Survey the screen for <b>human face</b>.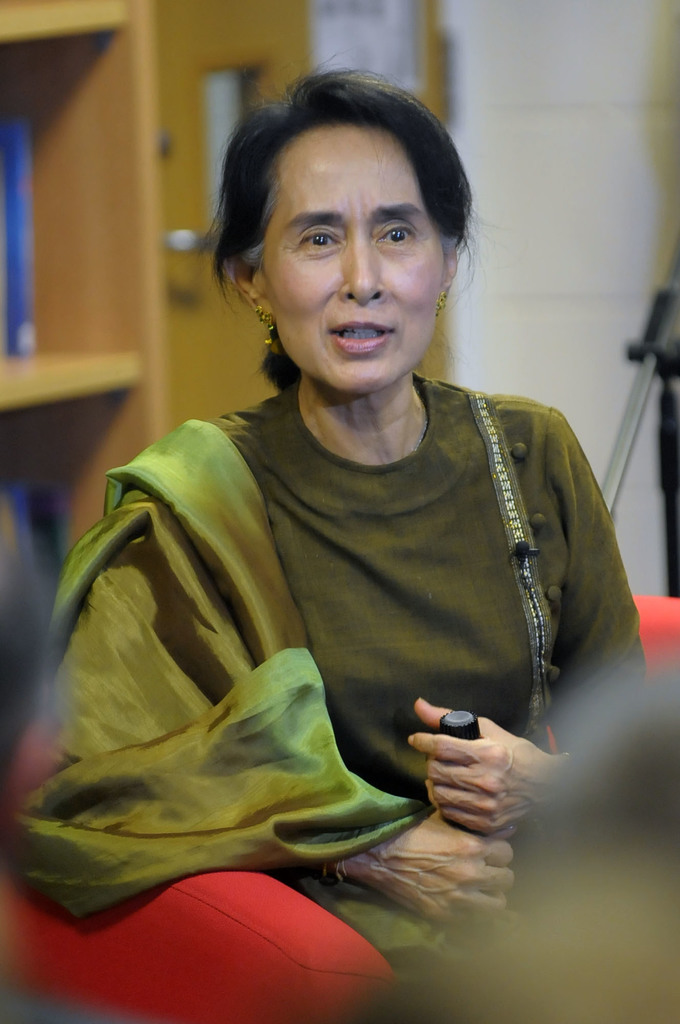
Survey found: 259:127:444:390.
